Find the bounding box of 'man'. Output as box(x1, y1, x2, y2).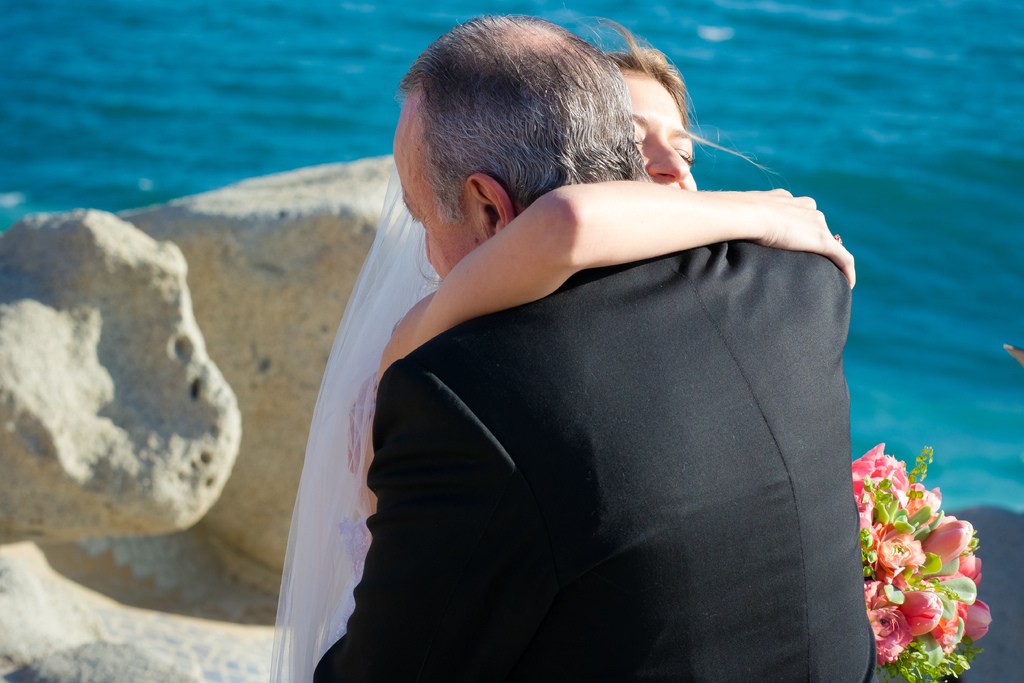
box(228, 28, 879, 662).
